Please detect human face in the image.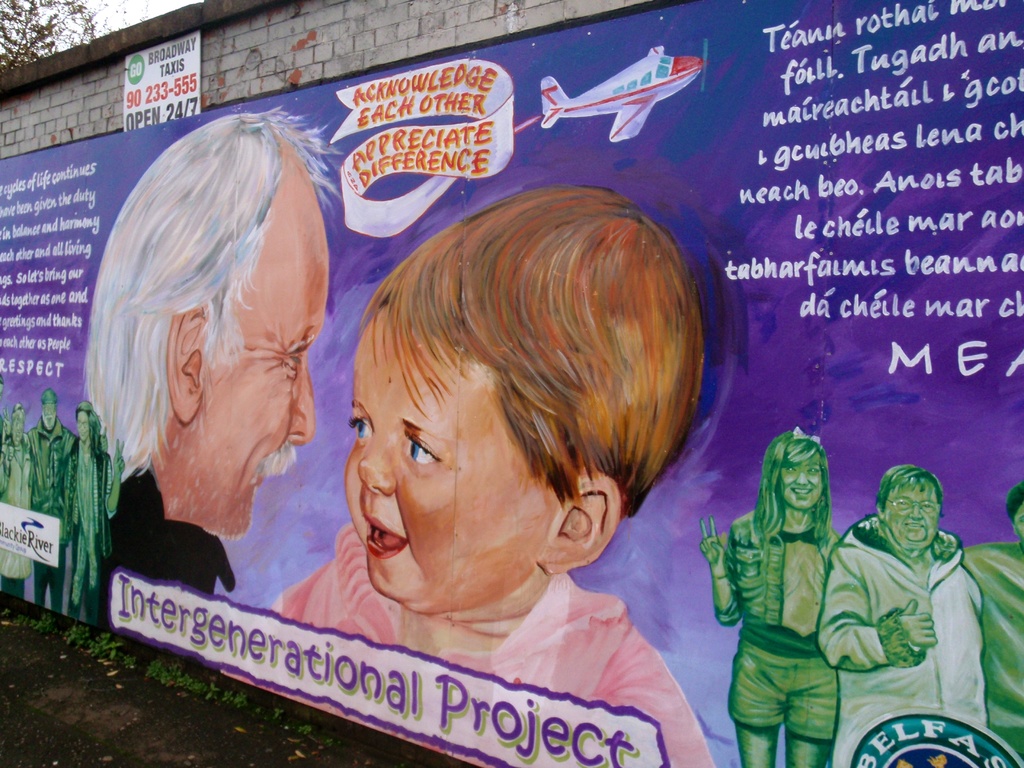
76/412/89/442.
